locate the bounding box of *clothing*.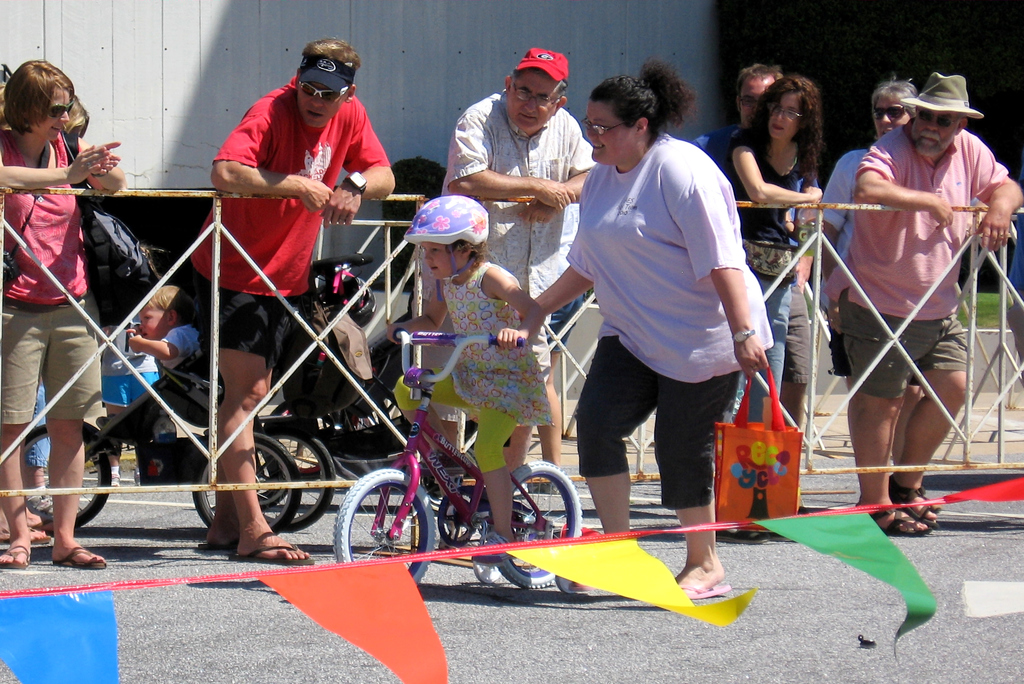
Bounding box: x1=150, y1=318, x2=204, y2=373.
